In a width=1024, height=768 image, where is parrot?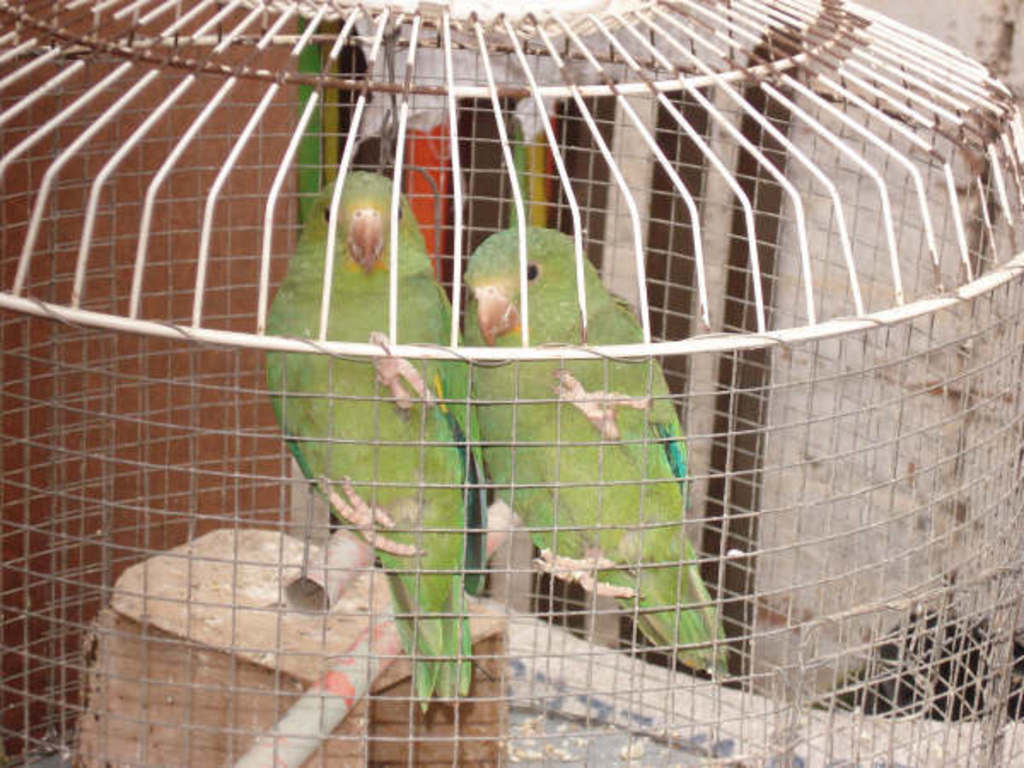
region(464, 224, 712, 667).
